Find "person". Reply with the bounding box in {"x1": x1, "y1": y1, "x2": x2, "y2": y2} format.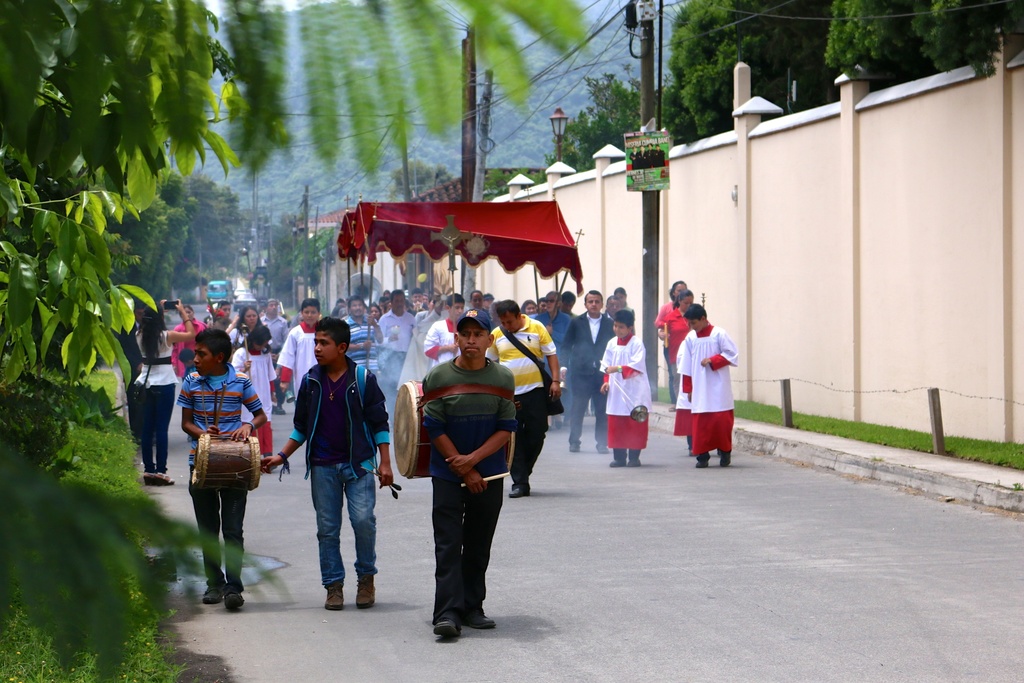
{"x1": 412, "y1": 317, "x2": 527, "y2": 634}.
